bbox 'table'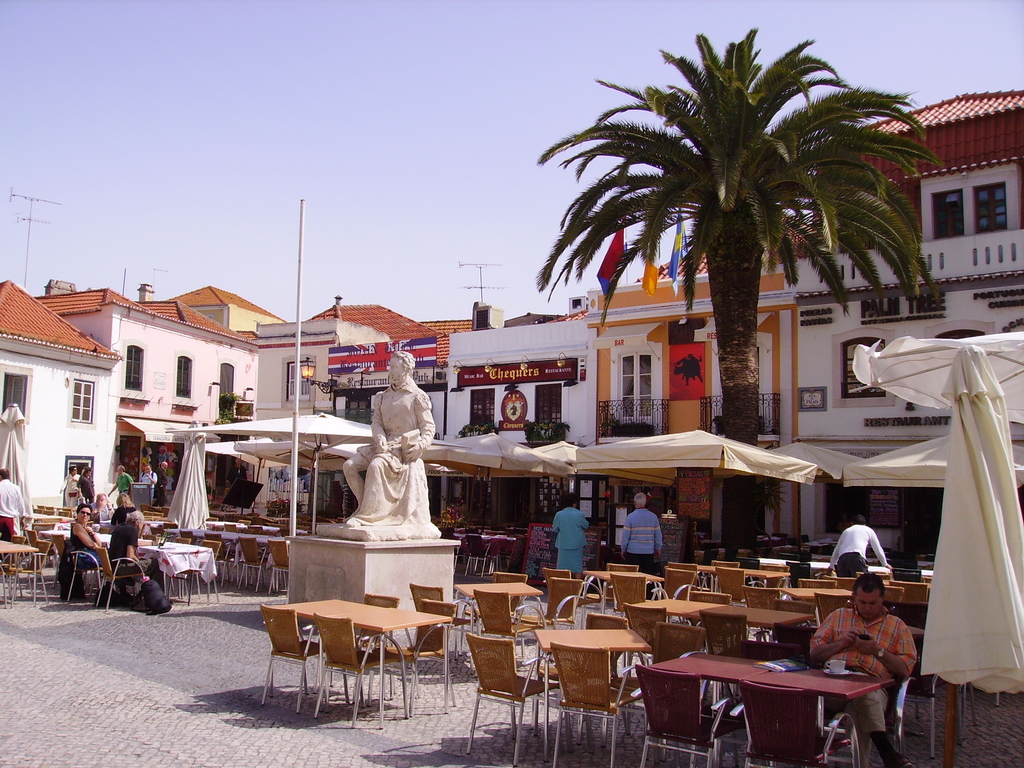
533, 627, 652, 762
